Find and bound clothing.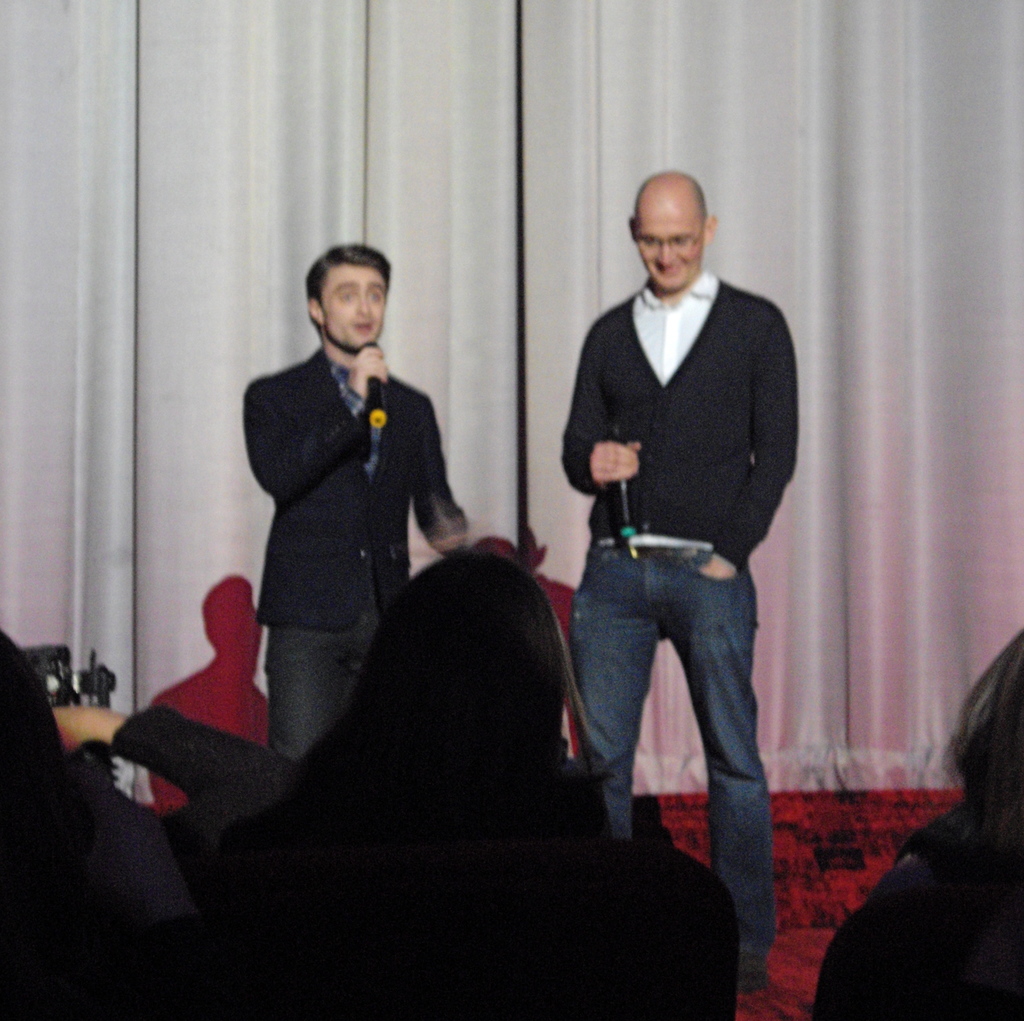
Bound: detection(561, 208, 809, 970).
